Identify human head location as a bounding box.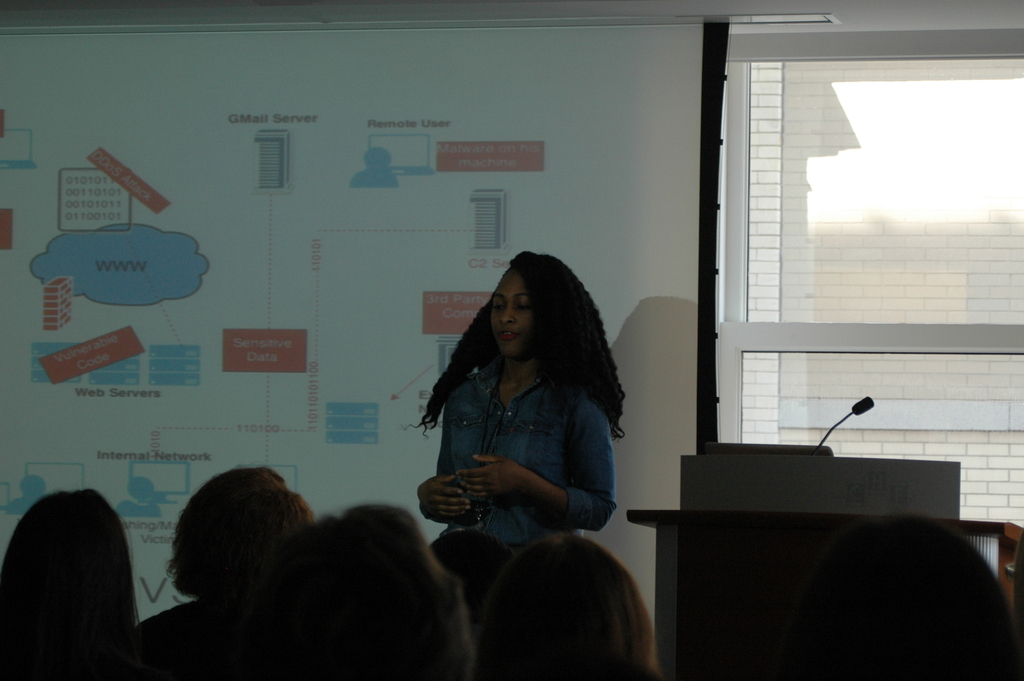
box=[791, 516, 1023, 680].
